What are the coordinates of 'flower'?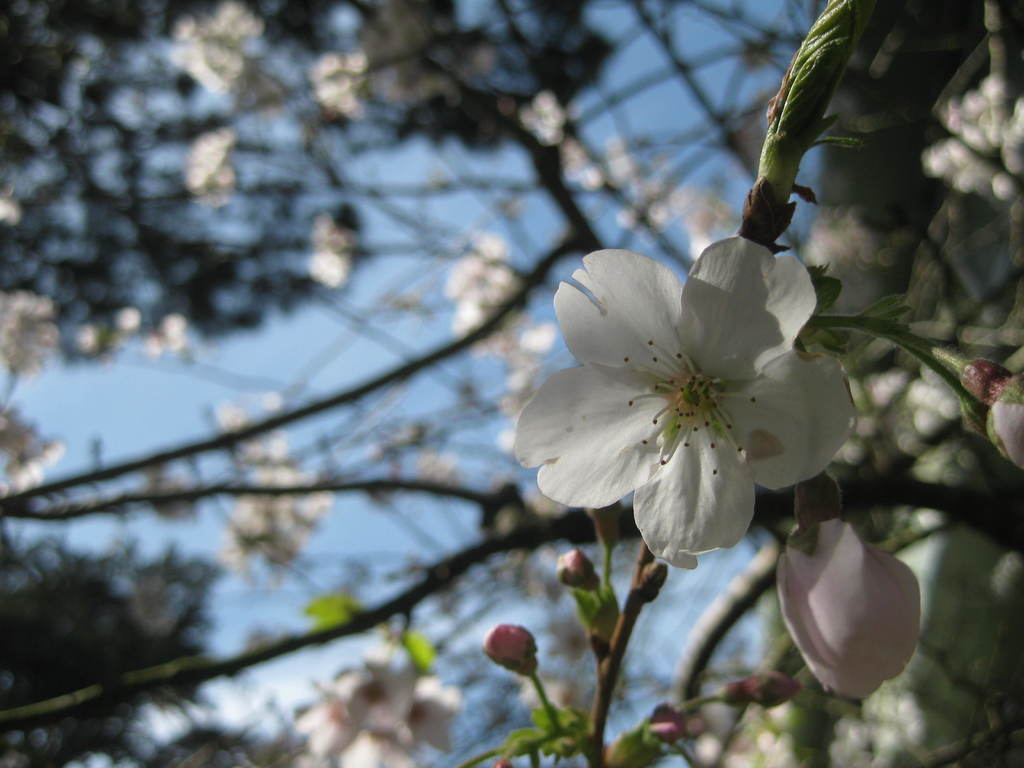
pyautogui.locateOnScreen(988, 369, 1023, 474).
